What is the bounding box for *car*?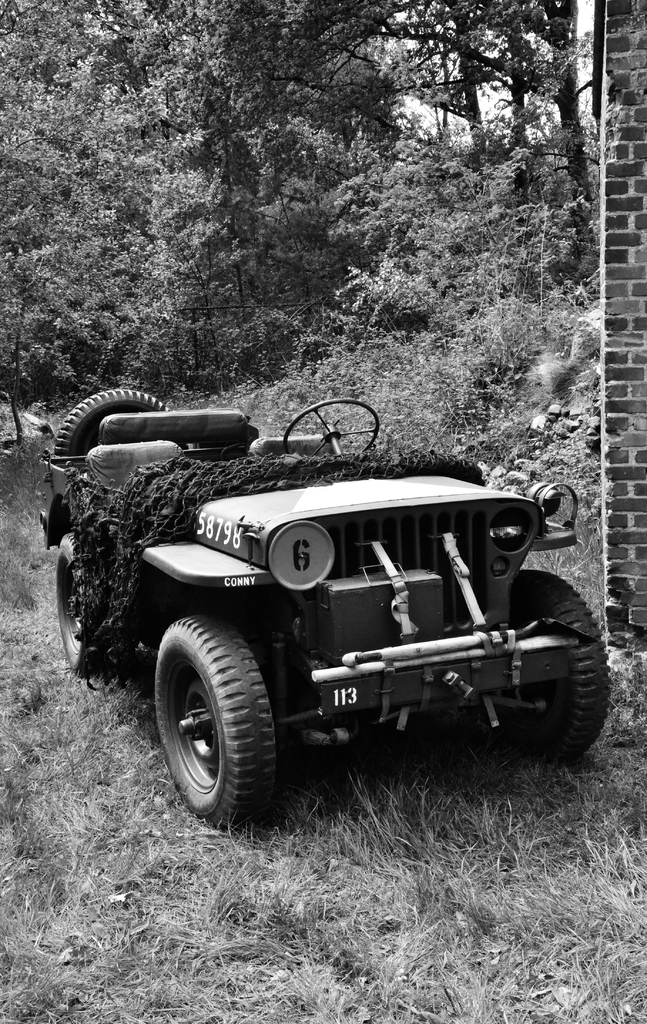
left=75, top=371, right=611, bottom=851.
